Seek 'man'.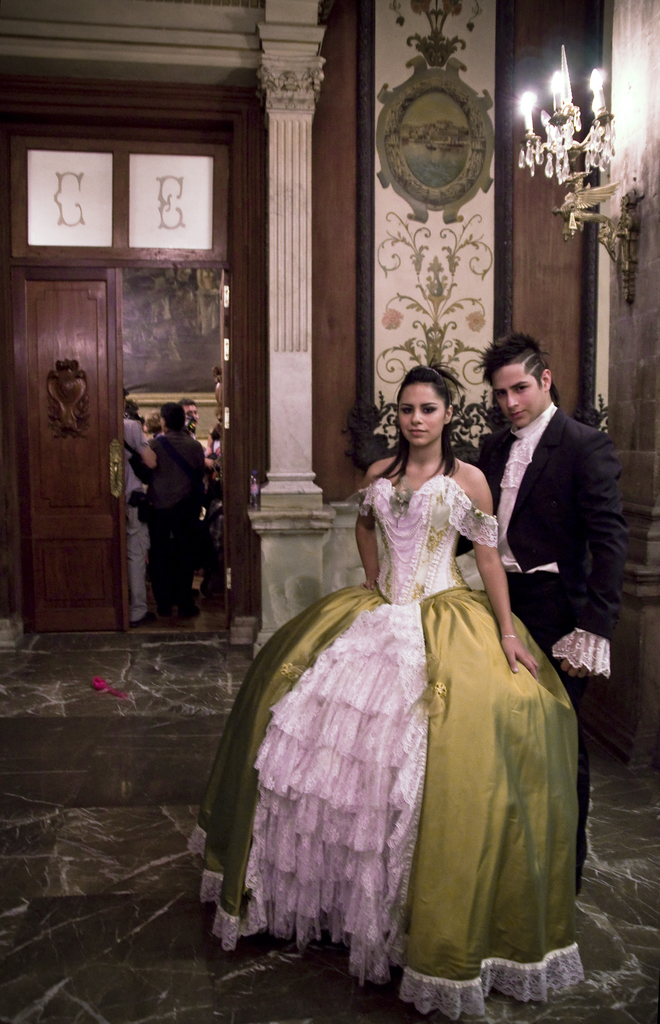
crop(141, 400, 208, 608).
